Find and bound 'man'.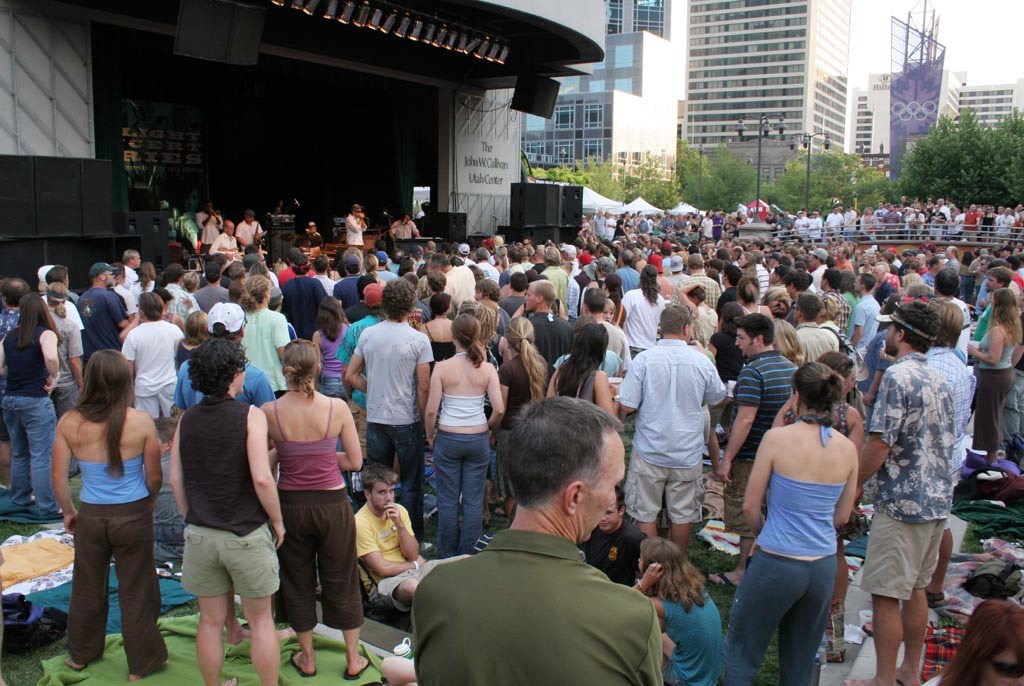
Bound: (173,298,277,642).
